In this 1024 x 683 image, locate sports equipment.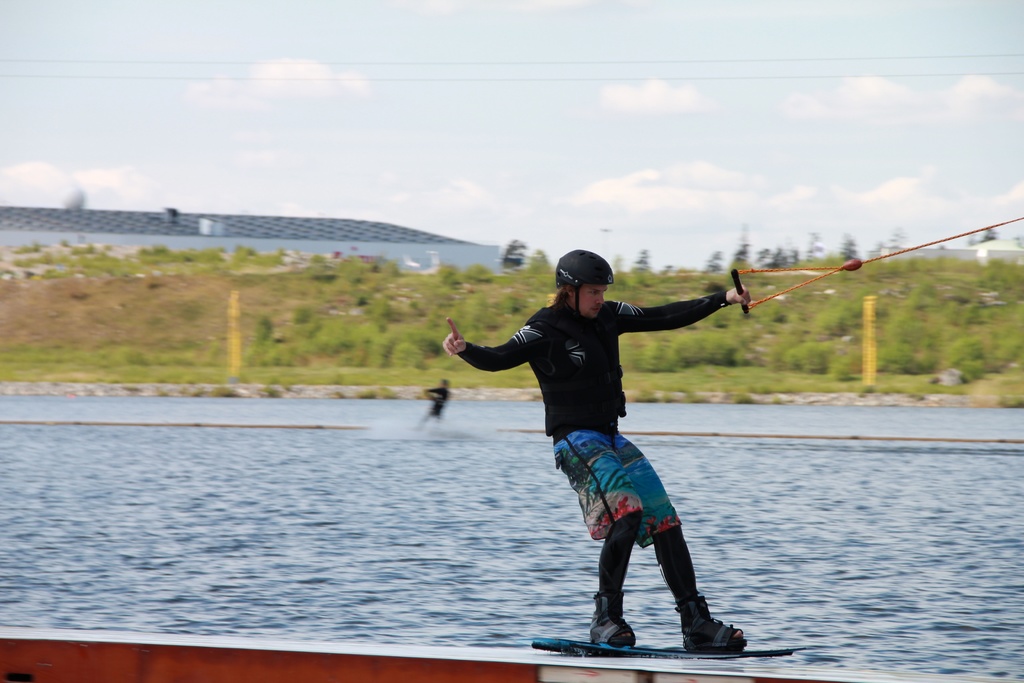
Bounding box: x1=593 y1=591 x2=643 y2=649.
